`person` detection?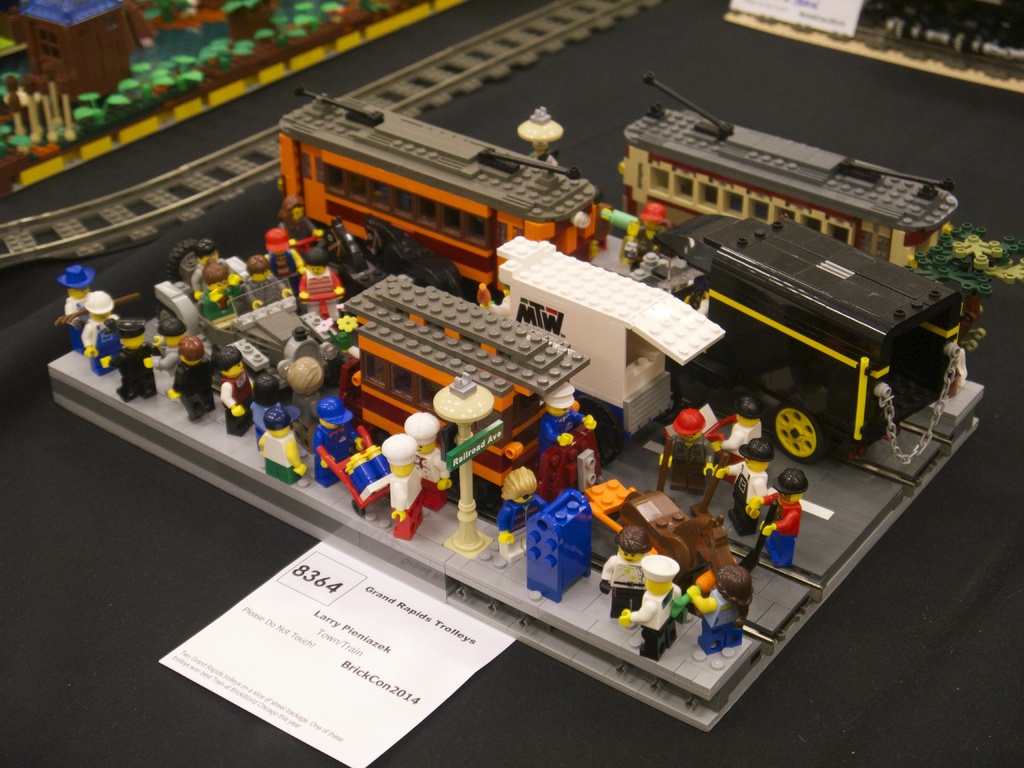
select_region(231, 254, 285, 291)
